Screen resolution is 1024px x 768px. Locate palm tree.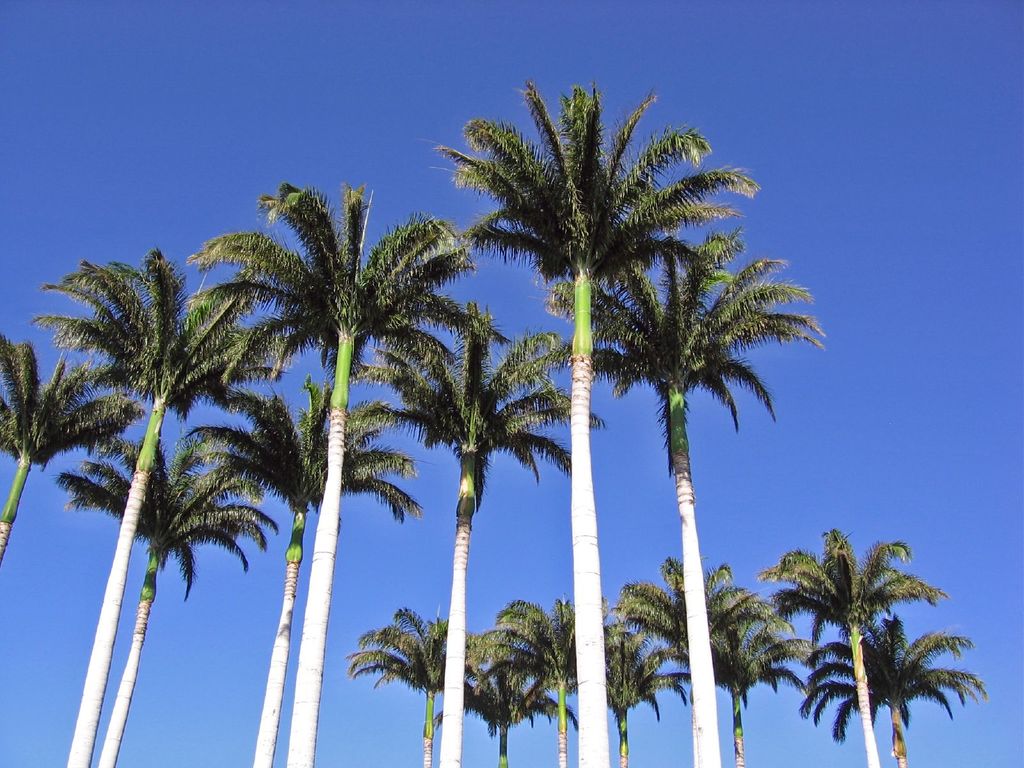
651:552:759:767.
